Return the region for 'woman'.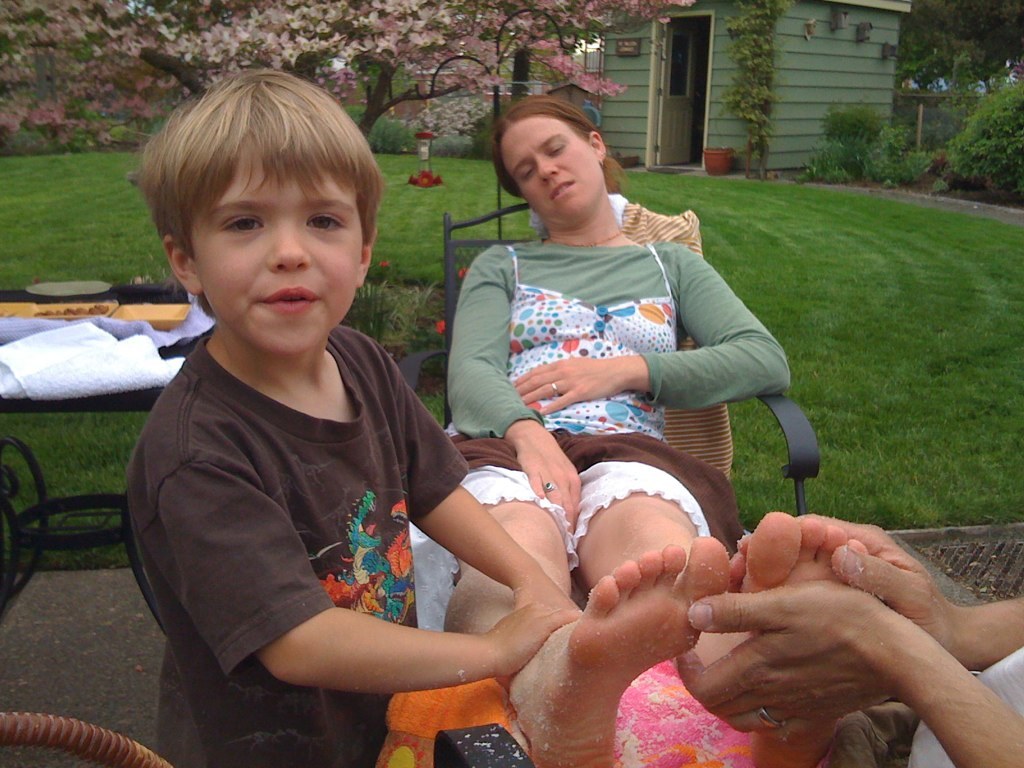
bbox=(356, 106, 810, 710).
